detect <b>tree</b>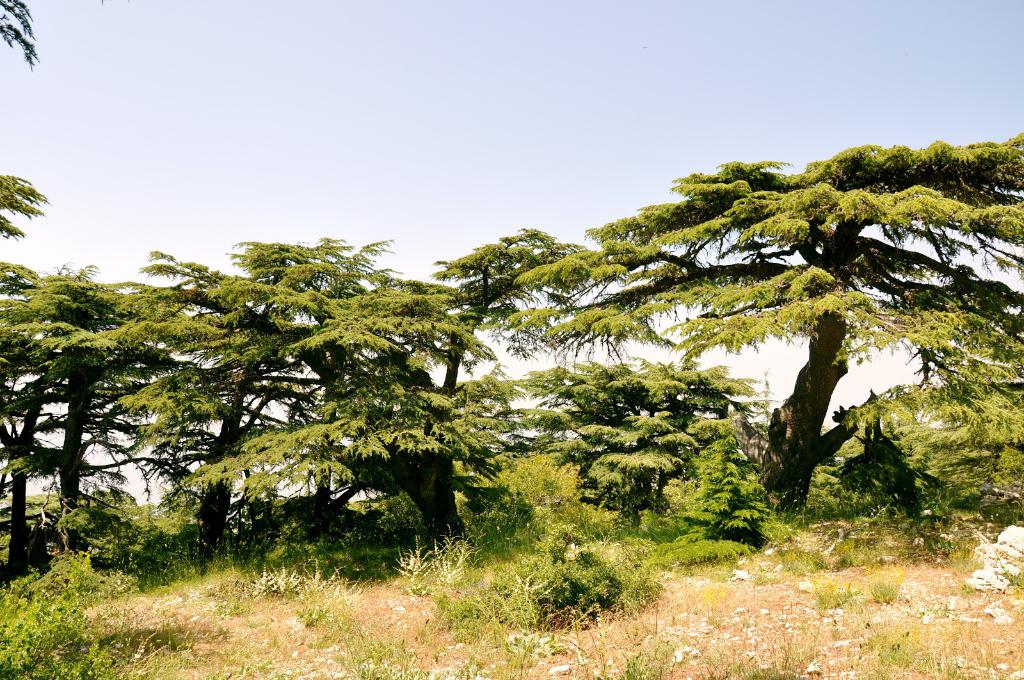
[left=139, top=232, right=492, bottom=539]
